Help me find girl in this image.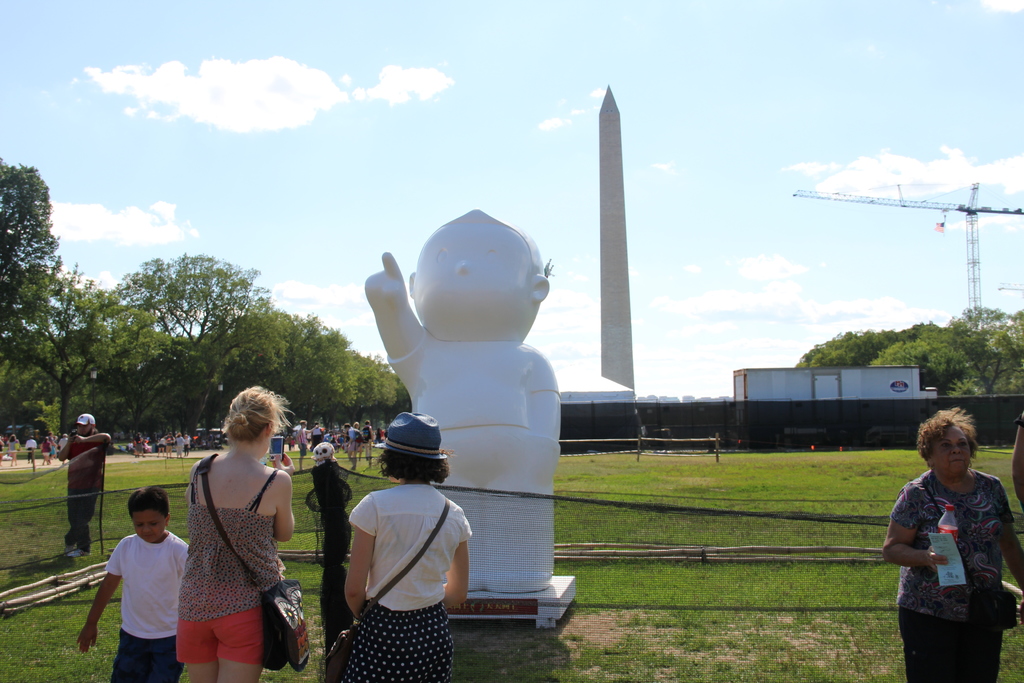
Found it: x1=174, y1=387, x2=294, y2=682.
